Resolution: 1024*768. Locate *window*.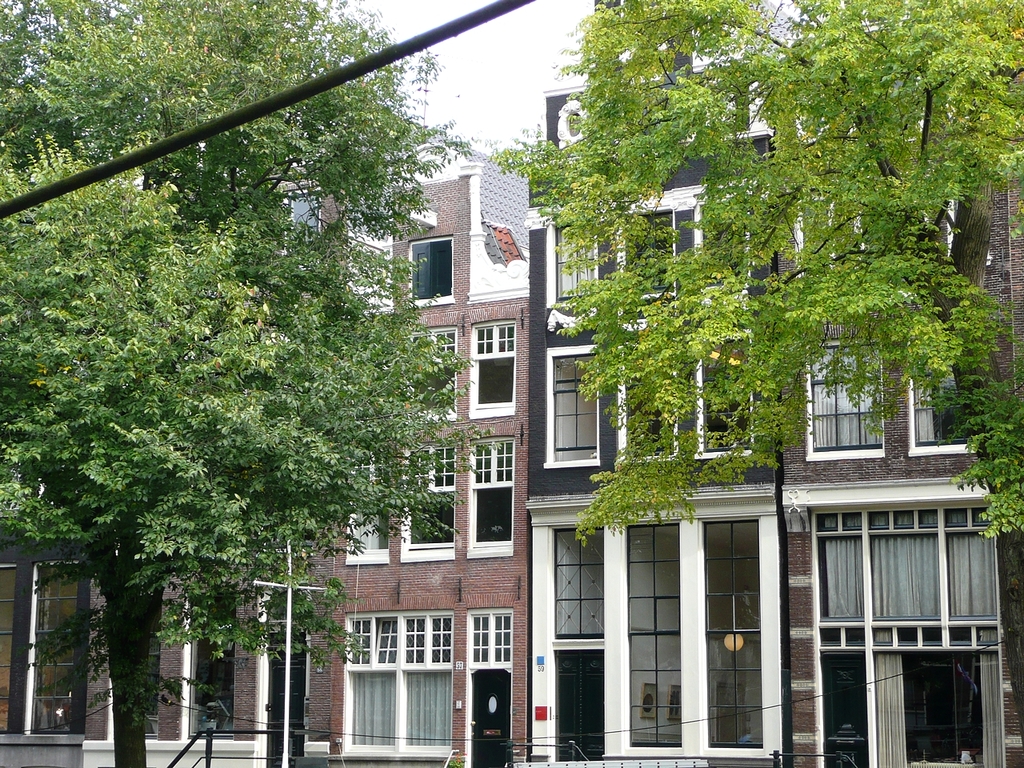
crop(398, 437, 455, 561).
